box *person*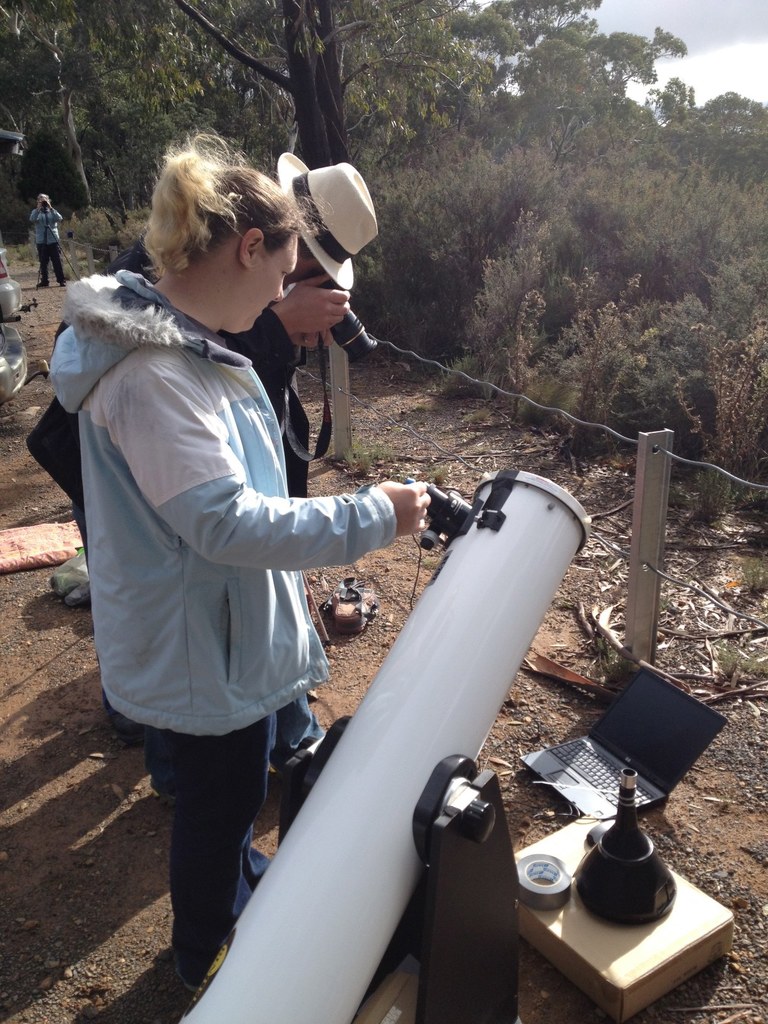
<bbox>26, 136, 430, 996</bbox>
